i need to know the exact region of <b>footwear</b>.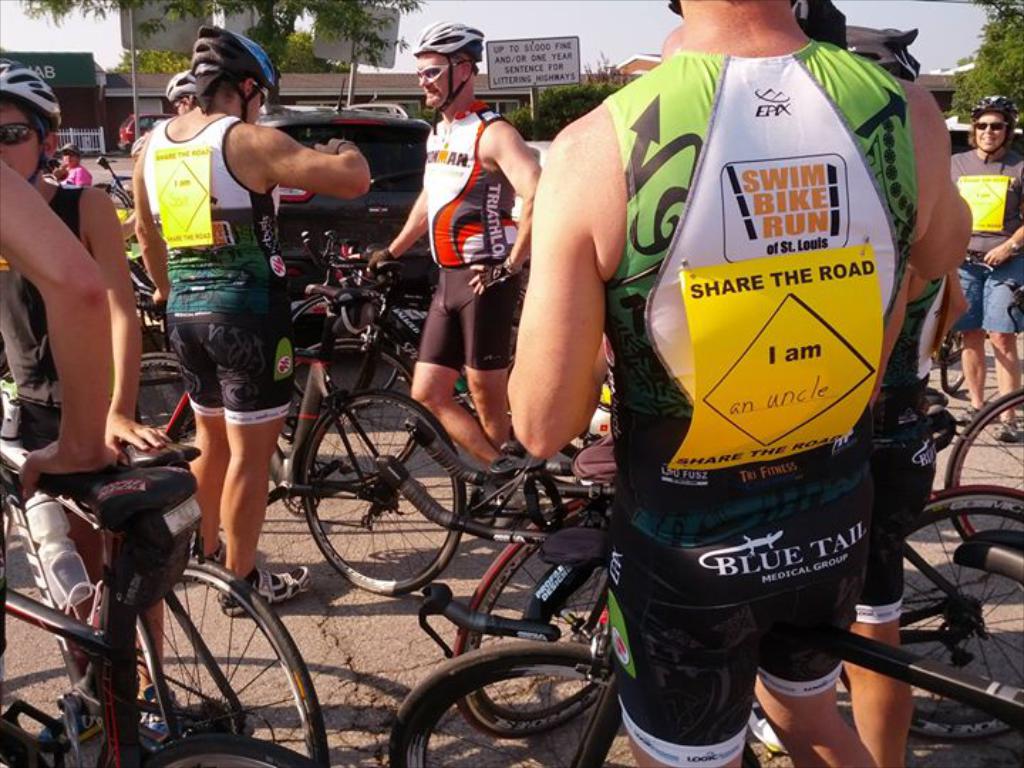
Region: [220,565,314,614].
